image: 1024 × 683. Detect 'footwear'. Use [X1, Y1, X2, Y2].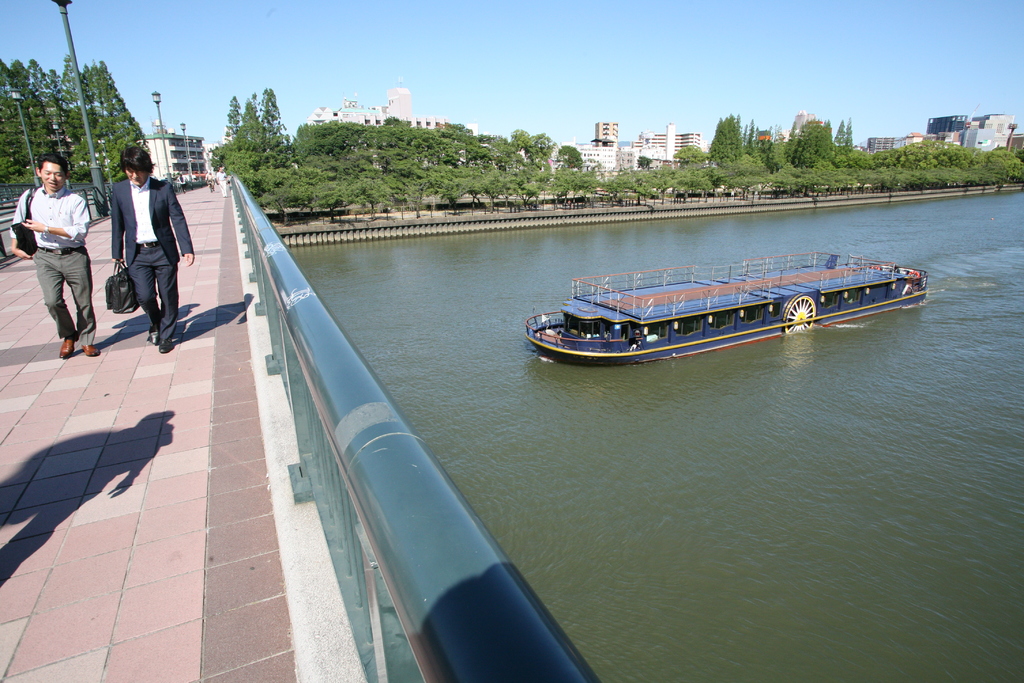
[160, 342, 178, 355].
